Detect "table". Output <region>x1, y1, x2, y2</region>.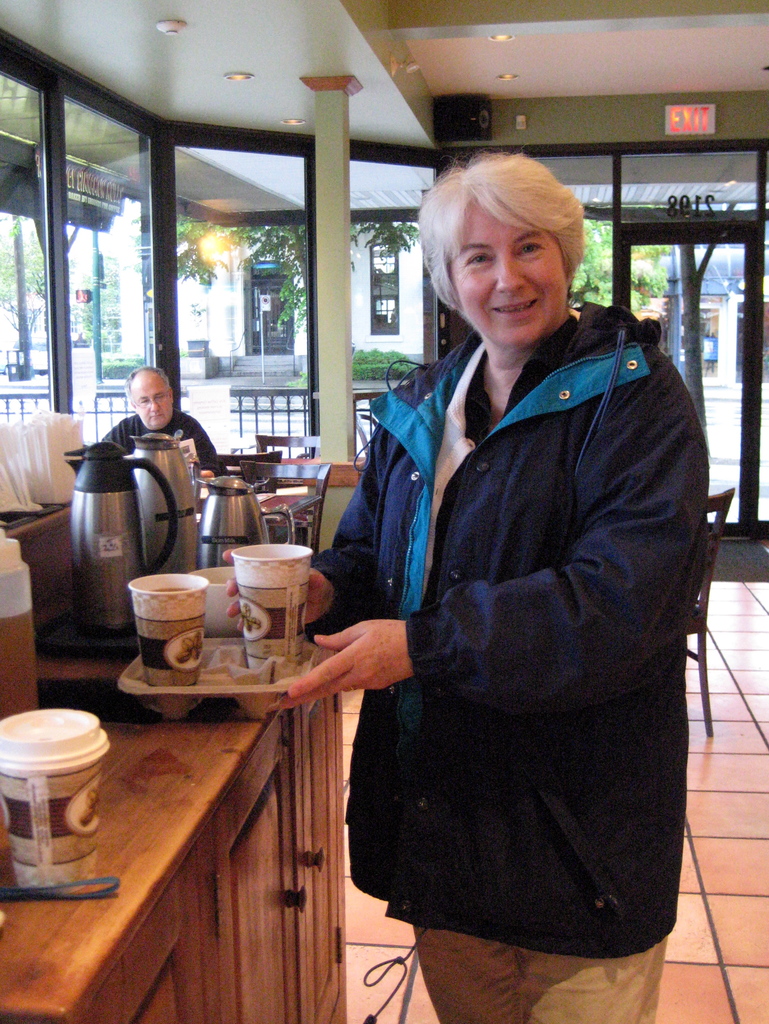
<region>273, 451, 376, 554</region>.
